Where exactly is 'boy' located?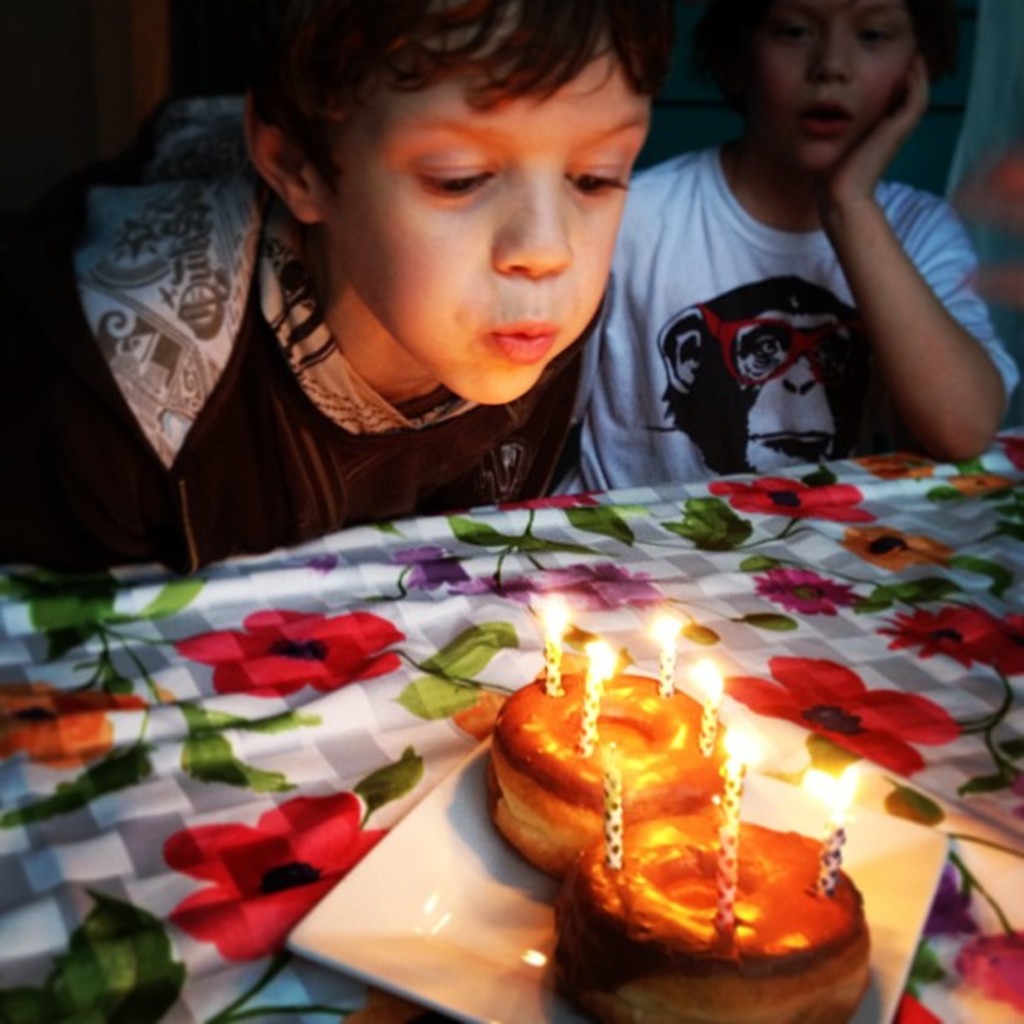
Its bounding box is [left=0, top=8, right=673, bottom=567].
